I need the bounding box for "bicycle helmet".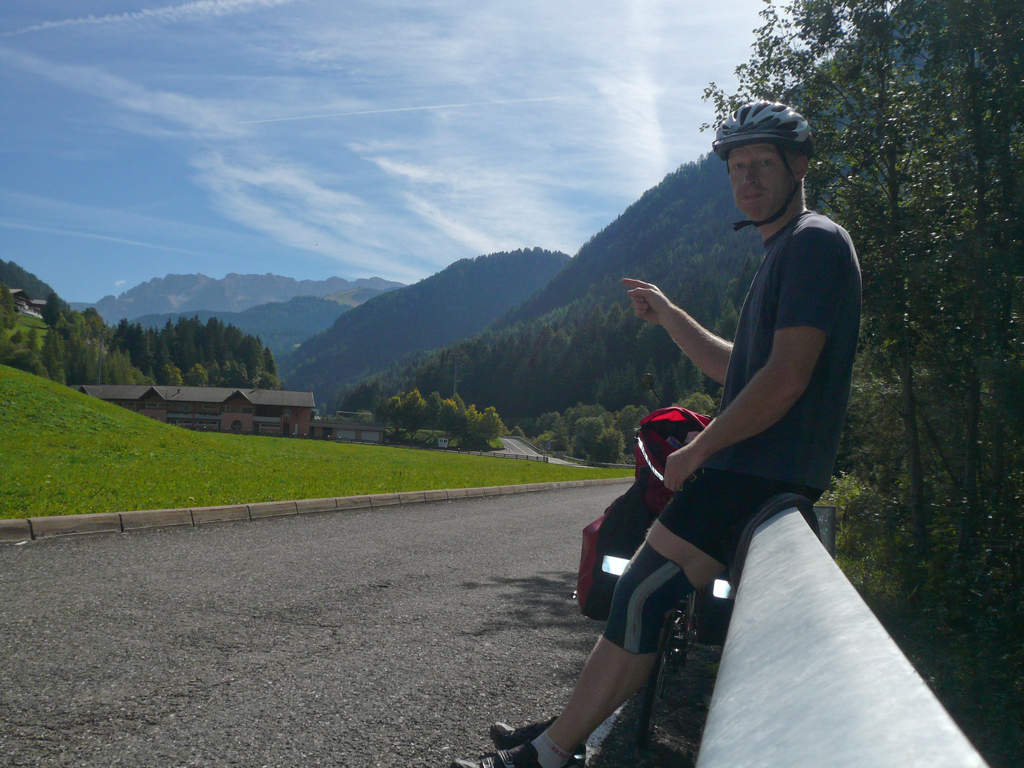
Here it is: [711,102,799,151].
